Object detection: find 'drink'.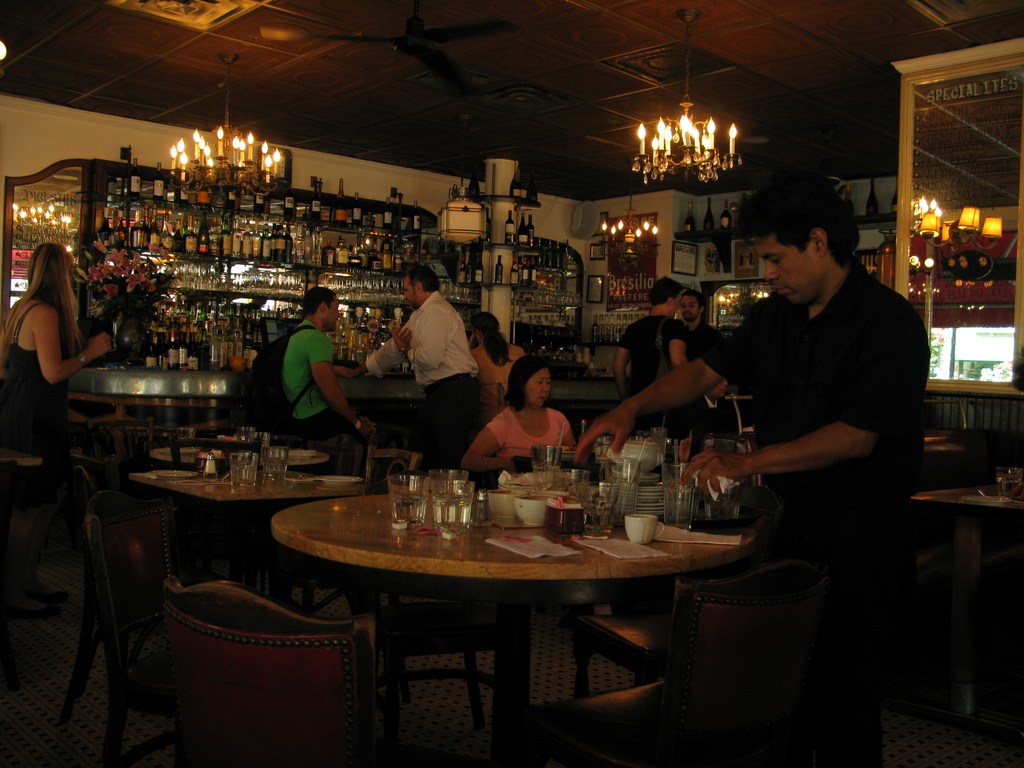
<bbox>719, 199, 732, 226</bbox>.
